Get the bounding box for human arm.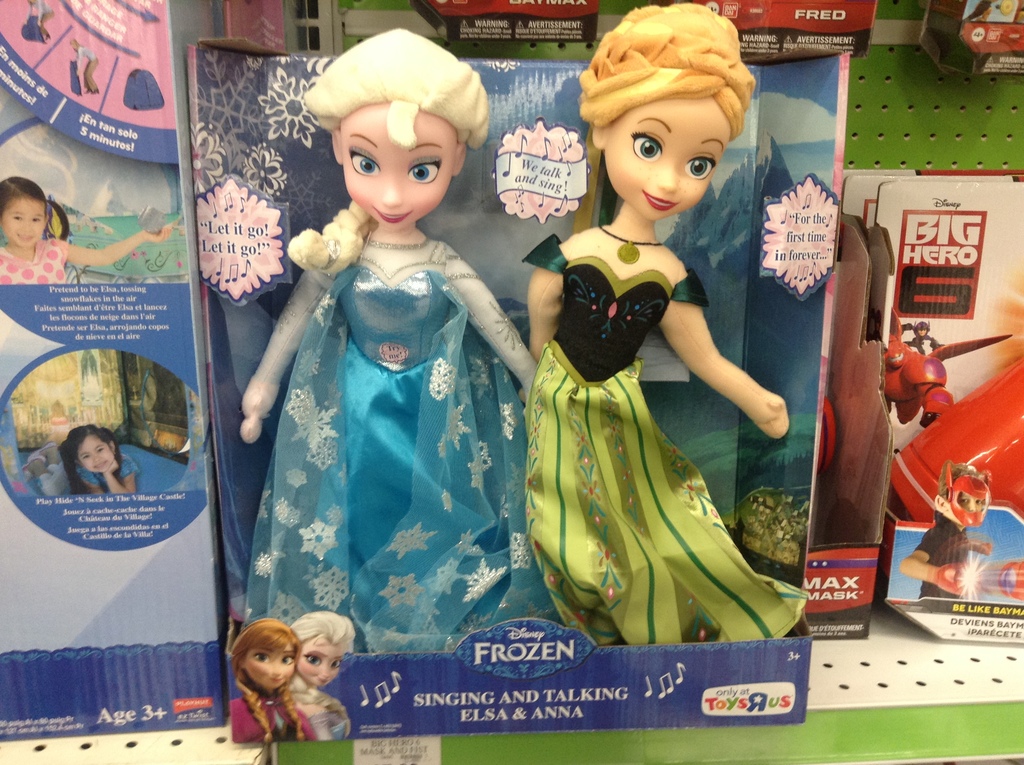
Rect(888, 524, 975, 588).
